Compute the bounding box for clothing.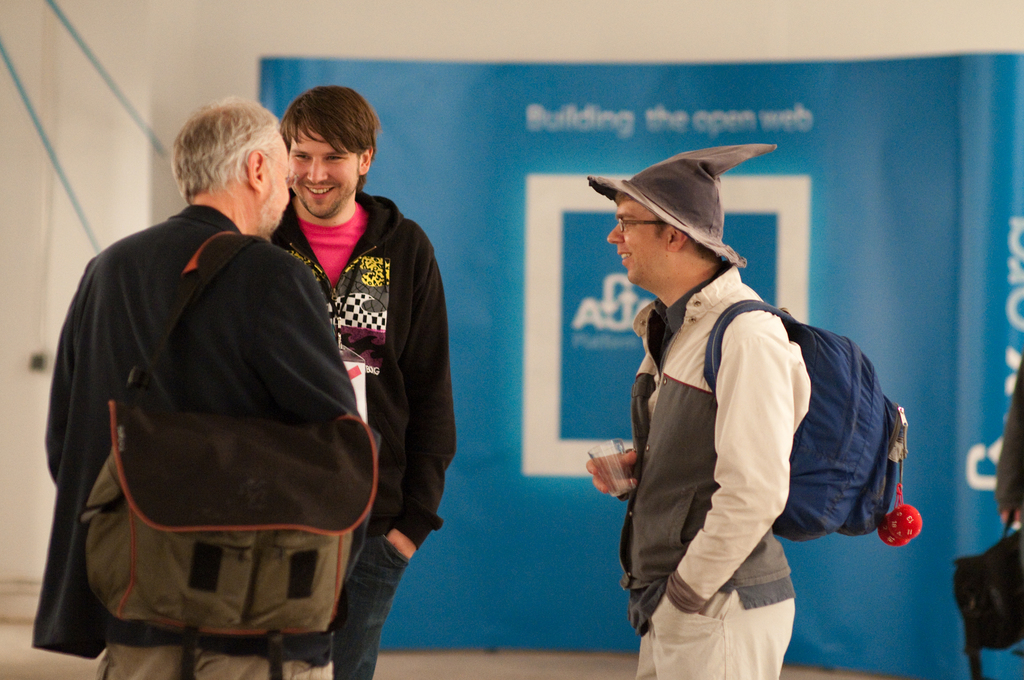
(x1=259, y1=136, x2=289, y2=234).
